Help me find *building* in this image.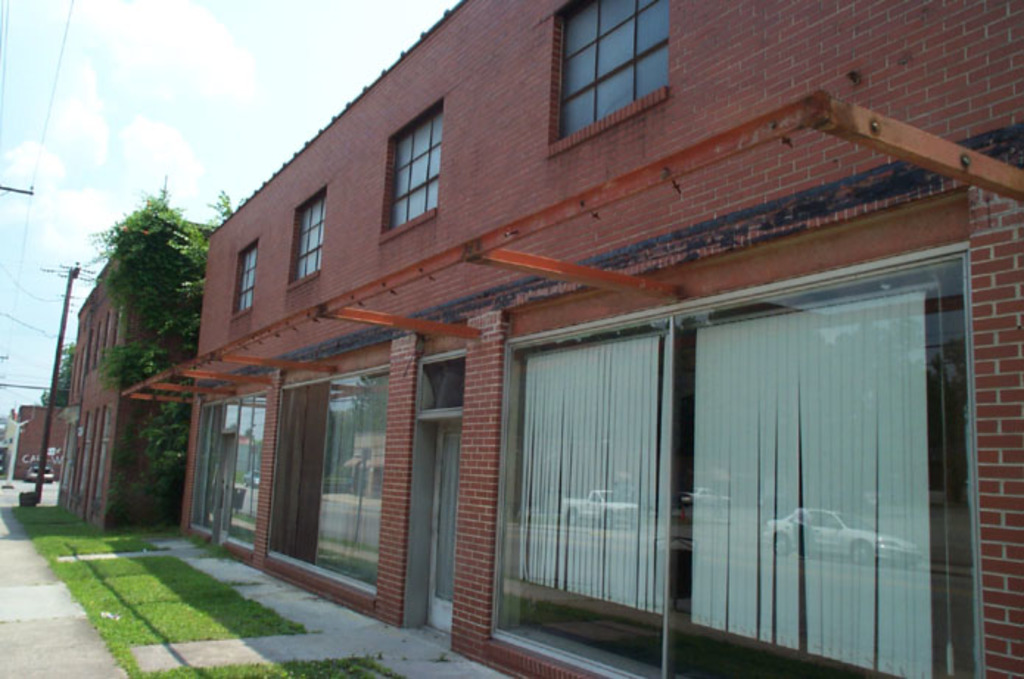
Found it: (62,205,231,533).
